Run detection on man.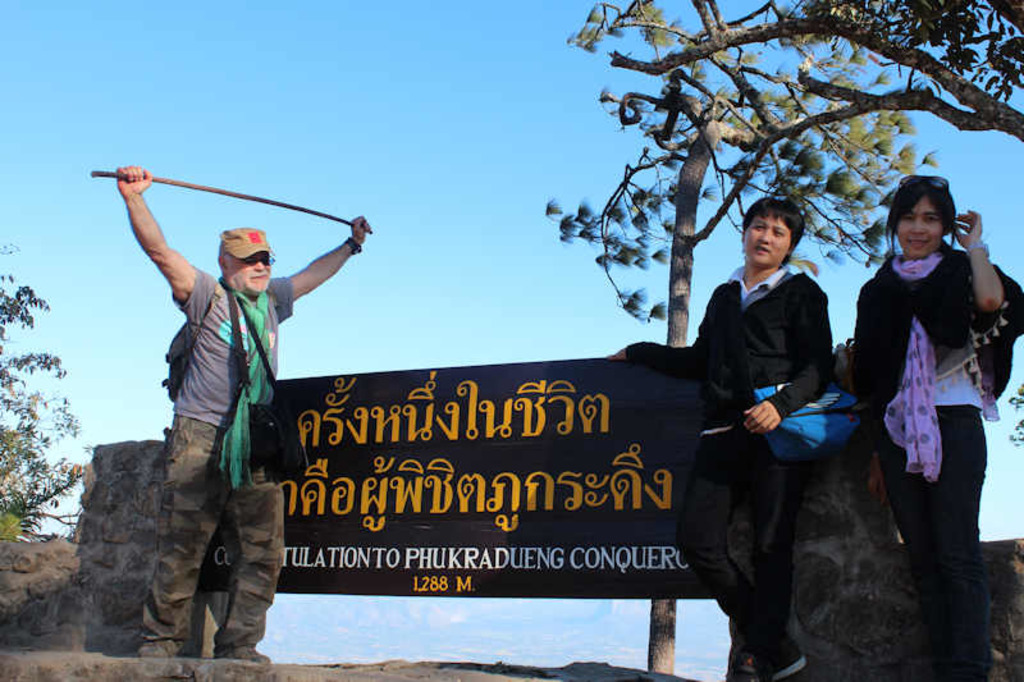
Result: bbox=(114, 155, 378, 668).
